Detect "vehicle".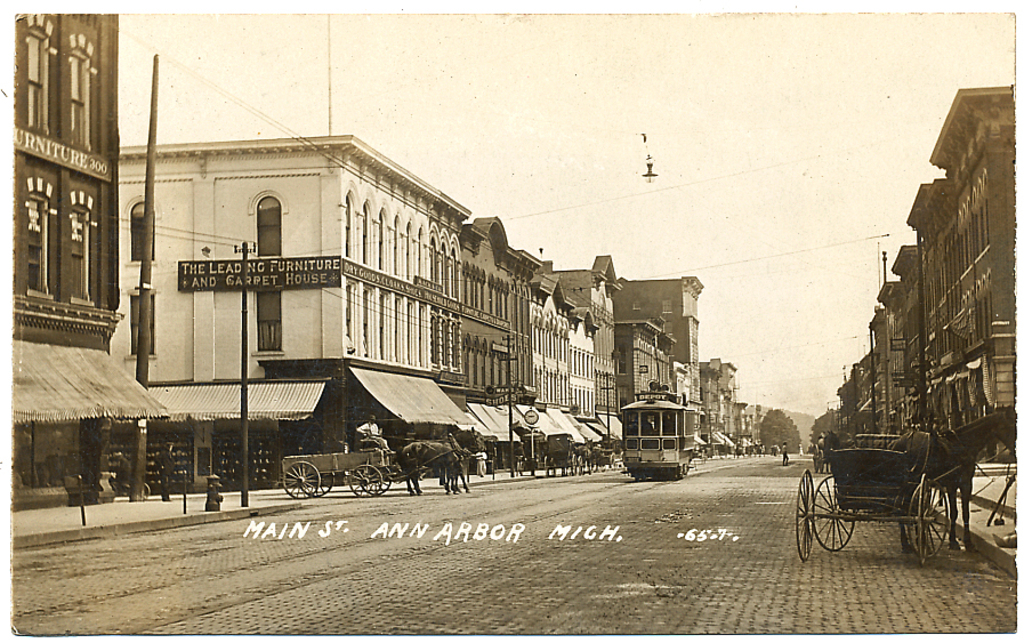
Detected at x1=793 y1=436 x2=954 y2=561.
